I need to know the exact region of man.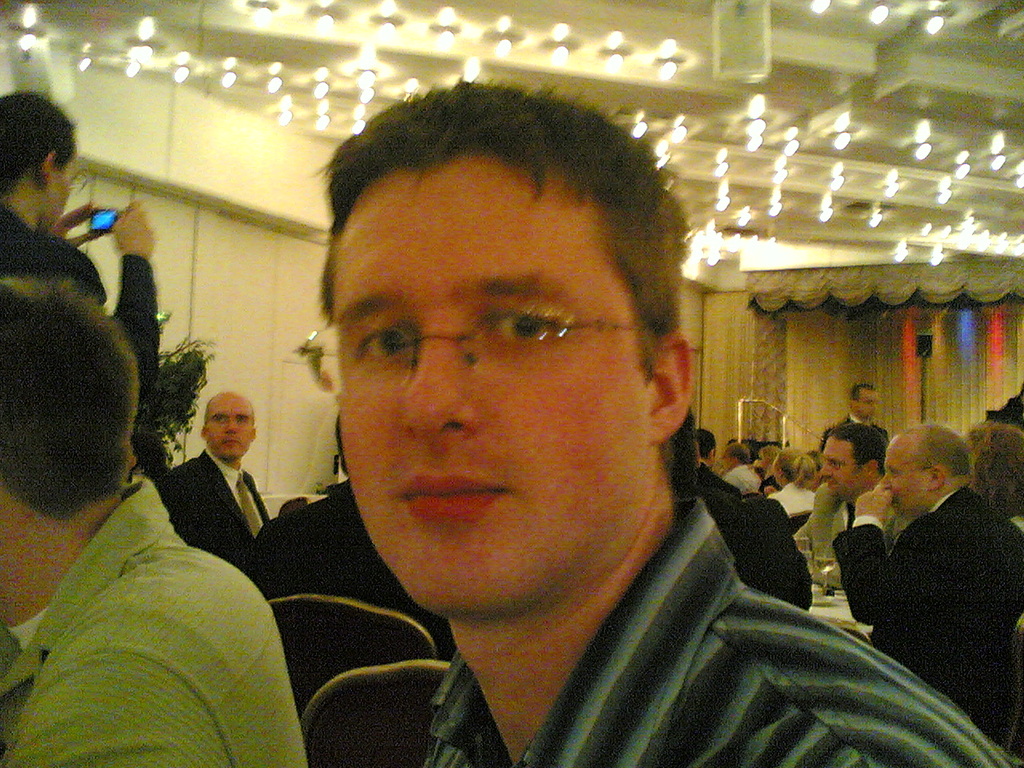
Region: pyautogui.locateOnScreen(24, 217, 300, 749).
